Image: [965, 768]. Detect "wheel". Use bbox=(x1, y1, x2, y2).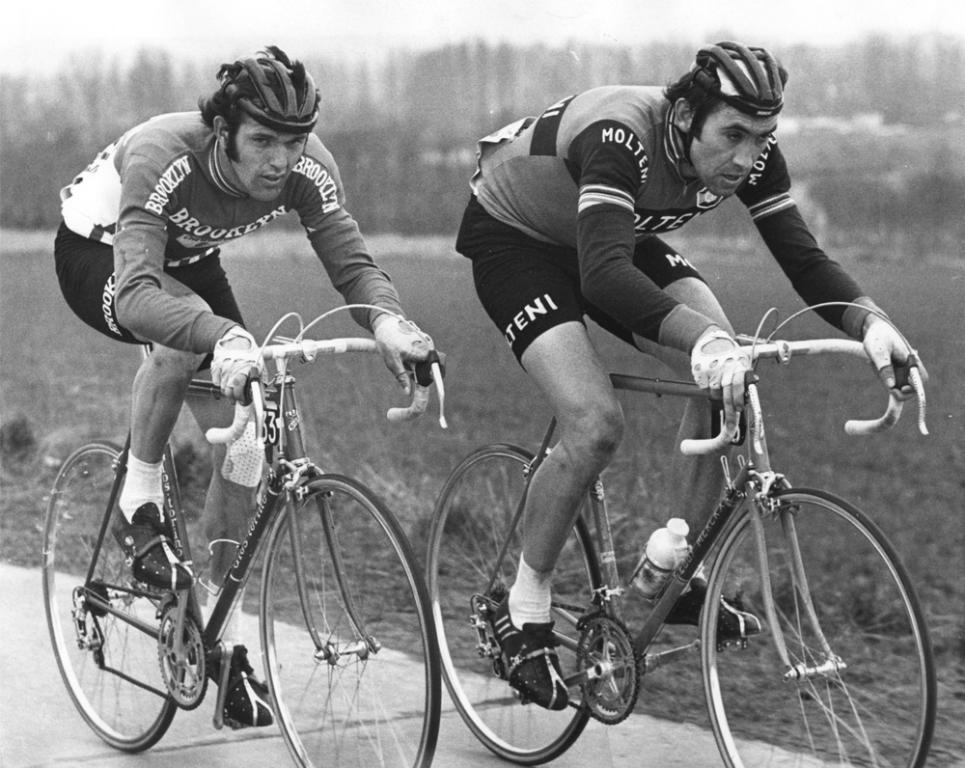
bbox=(43, 441, 176, 752).
